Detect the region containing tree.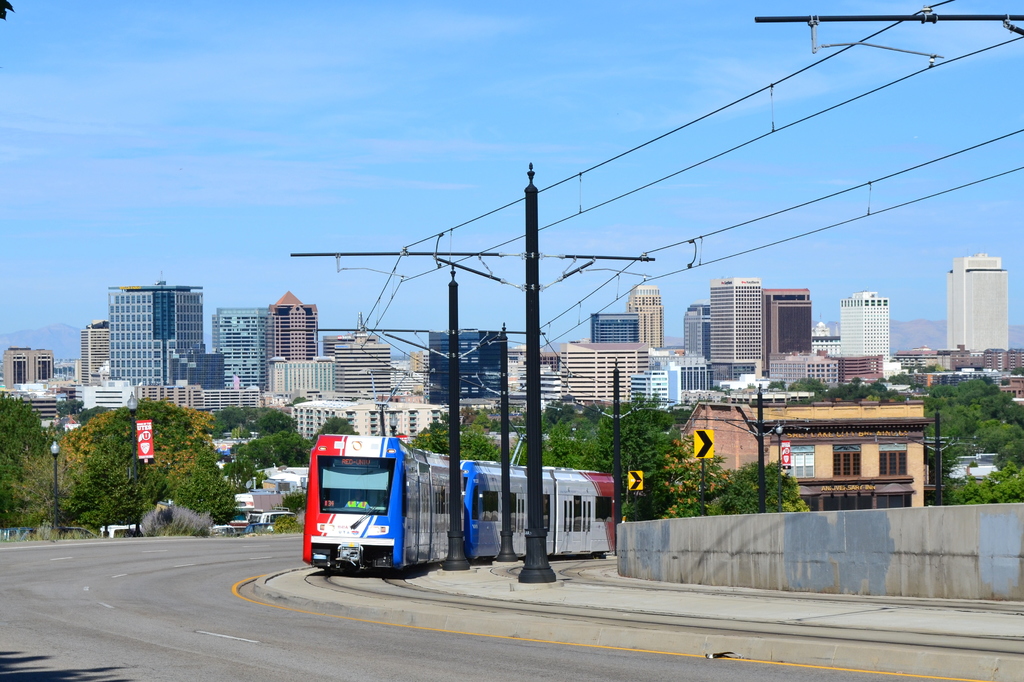
[x1=925, y1=391, x2=1023, y2=434].
